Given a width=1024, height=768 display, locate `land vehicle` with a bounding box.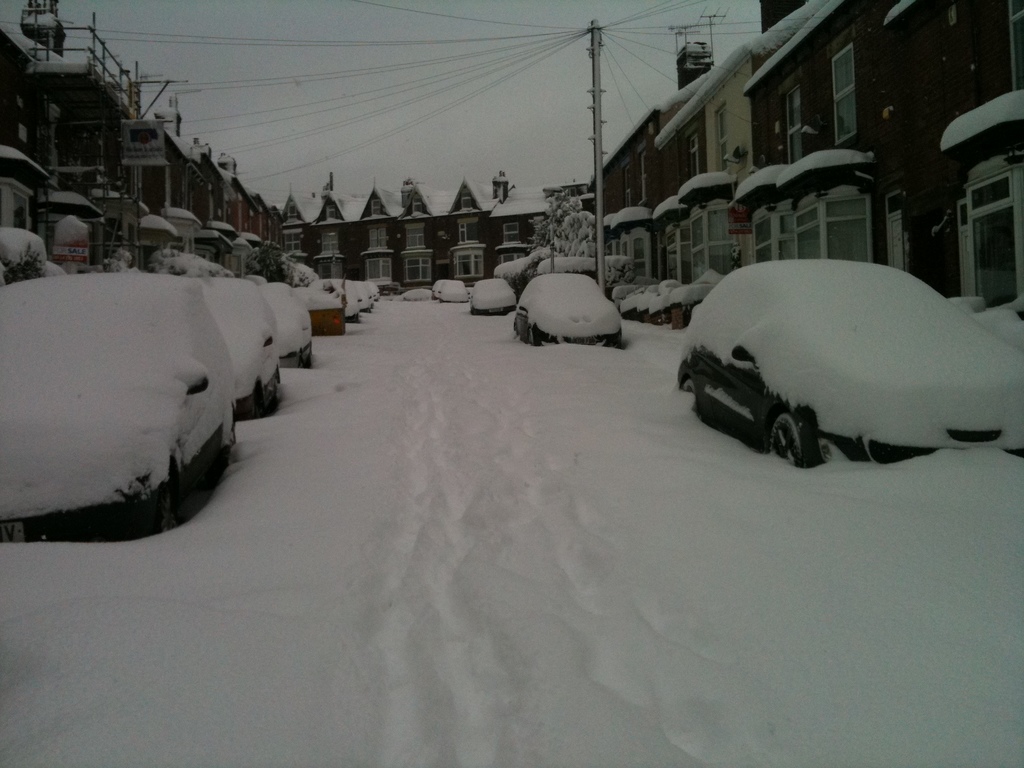
Located: rect(372, 285, 378, 294).
